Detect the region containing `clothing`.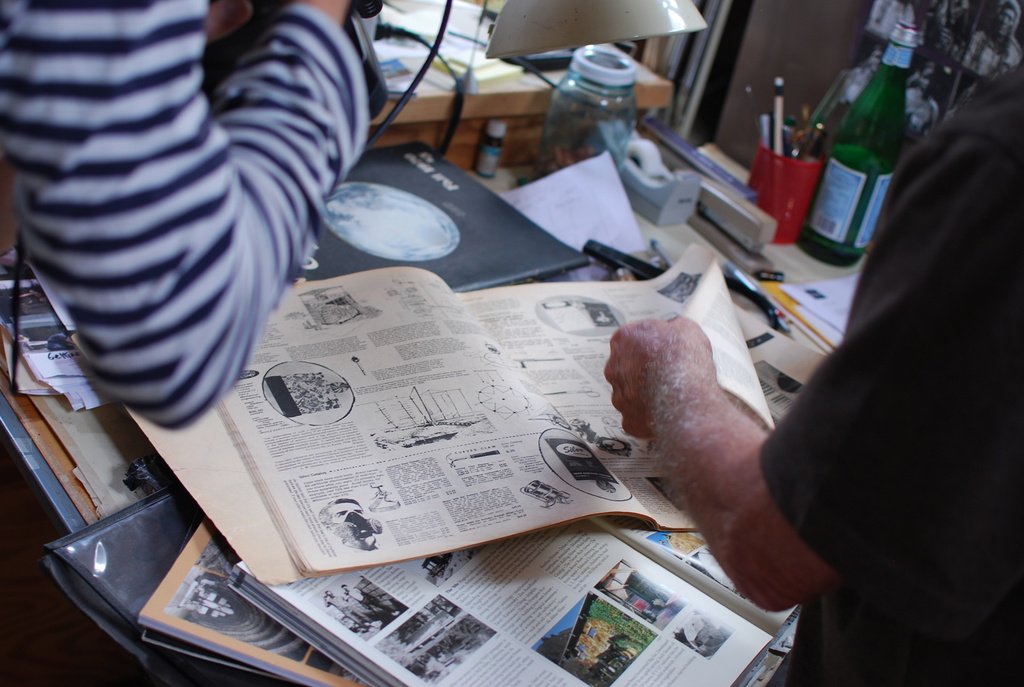
752 61 1023 686.
